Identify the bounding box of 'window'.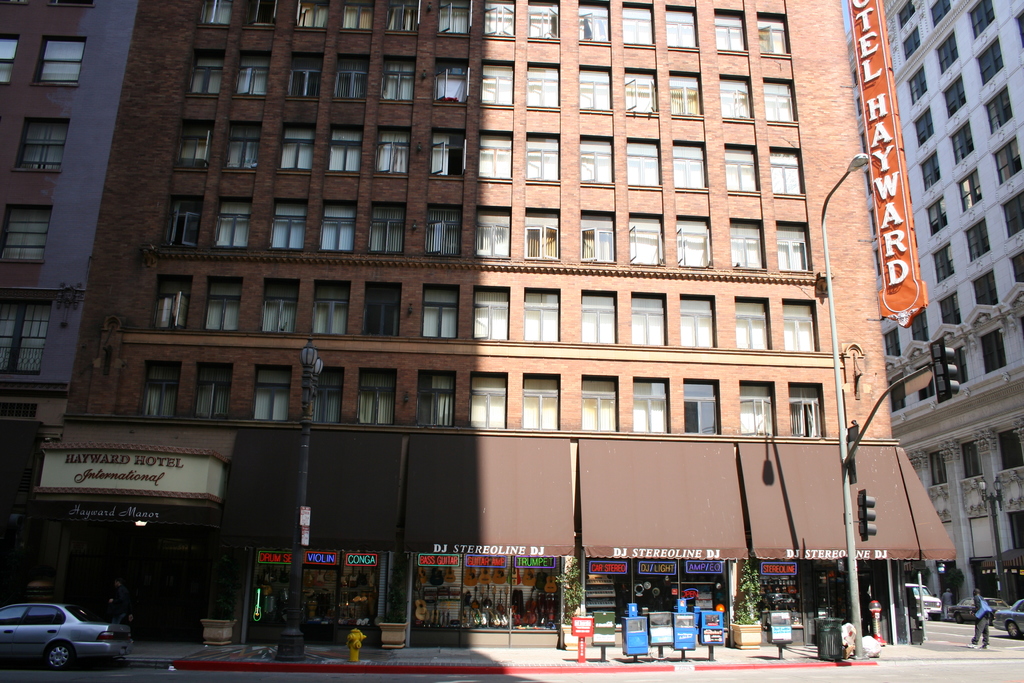
<region>160, 197, 203, 245</region>.
